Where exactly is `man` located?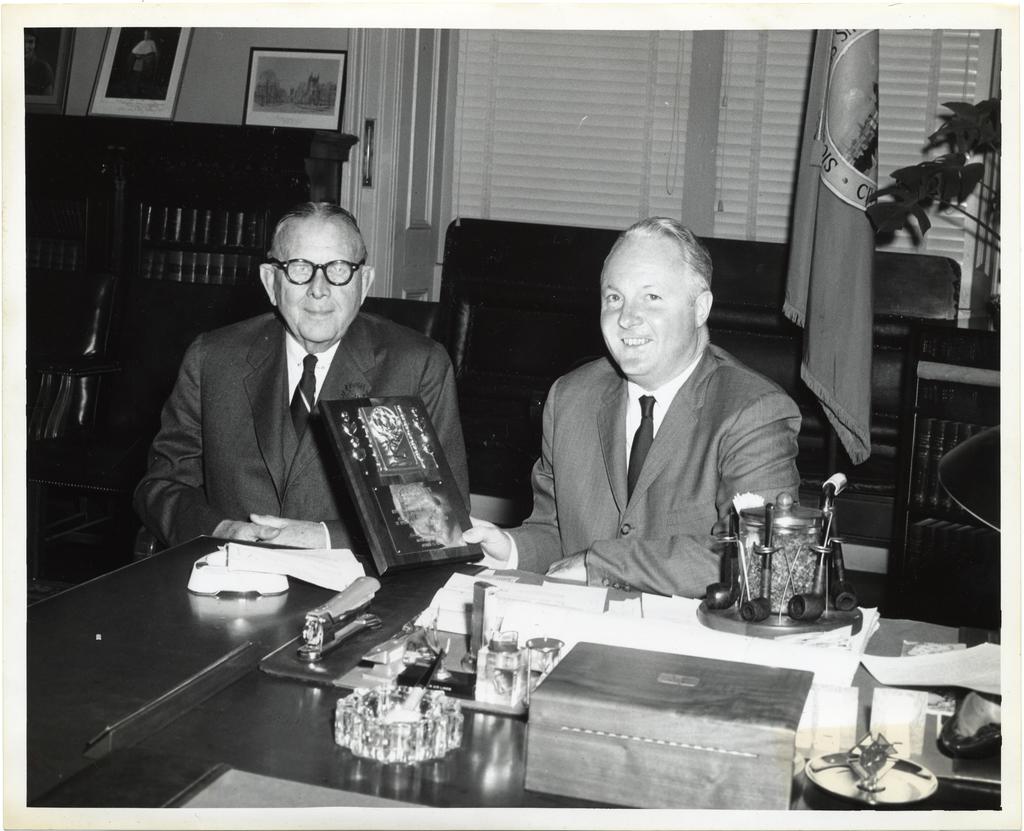
Its bounding box is select_region(131, 197, 472, 566).
